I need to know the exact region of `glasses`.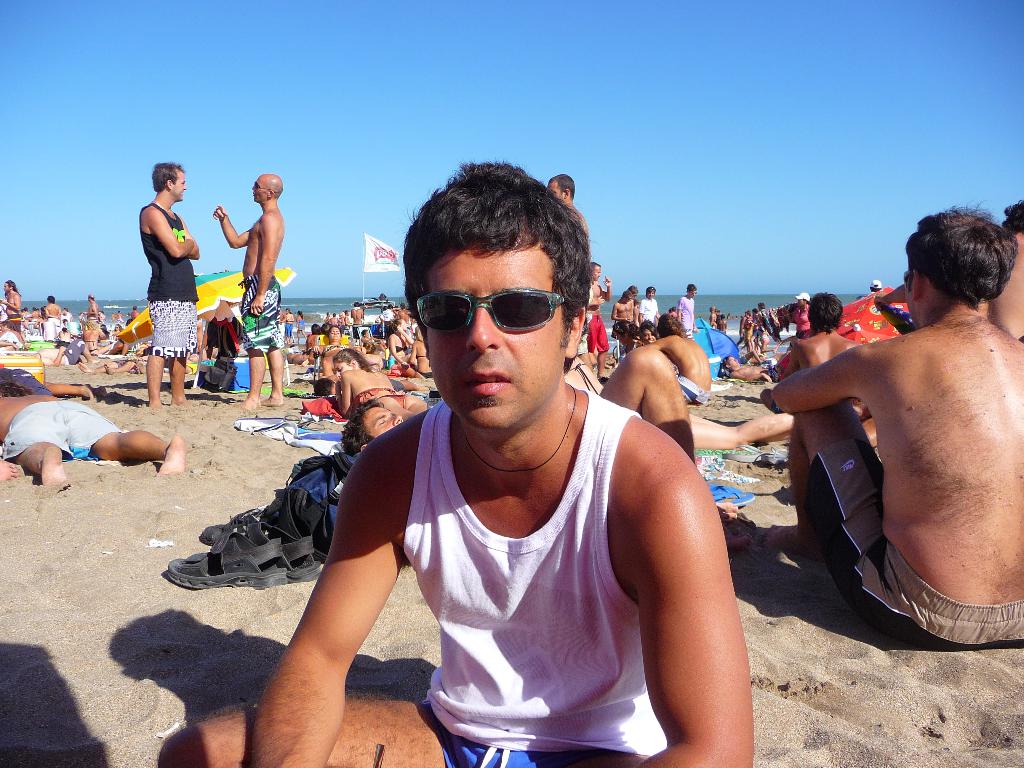
Region: <region>412, 288, 564, 331</region>.
